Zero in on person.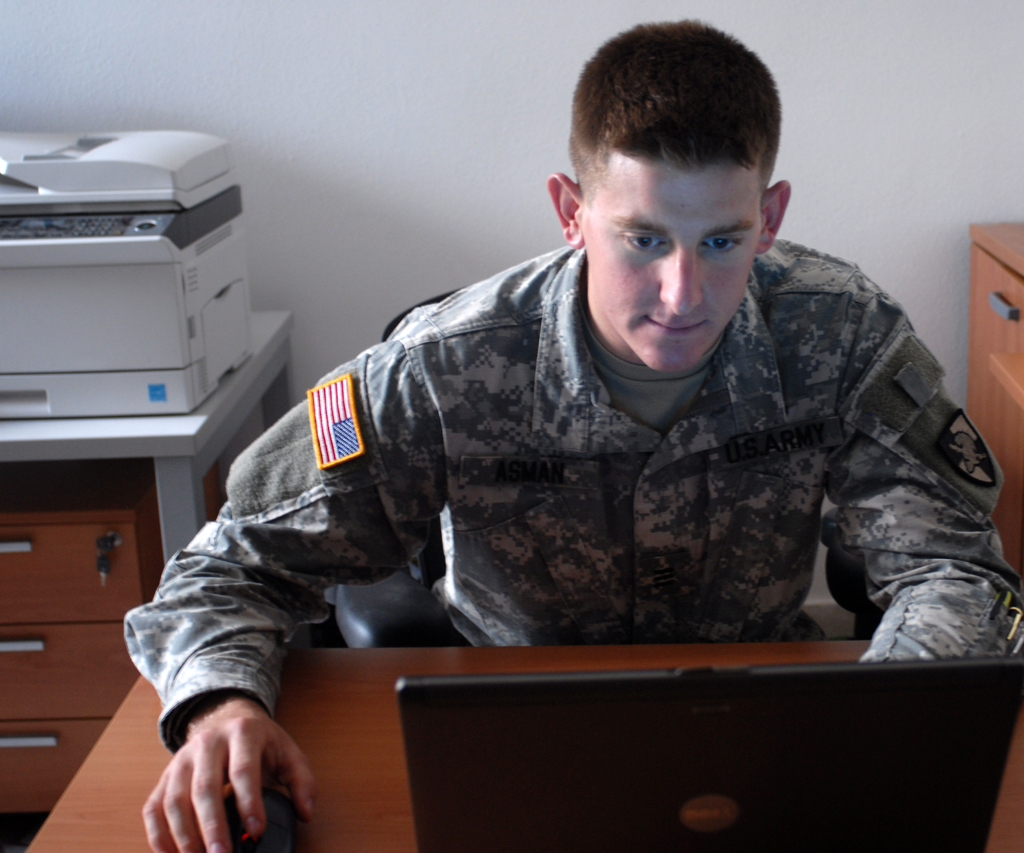
Zeroed in: 125,17,1023,852.
